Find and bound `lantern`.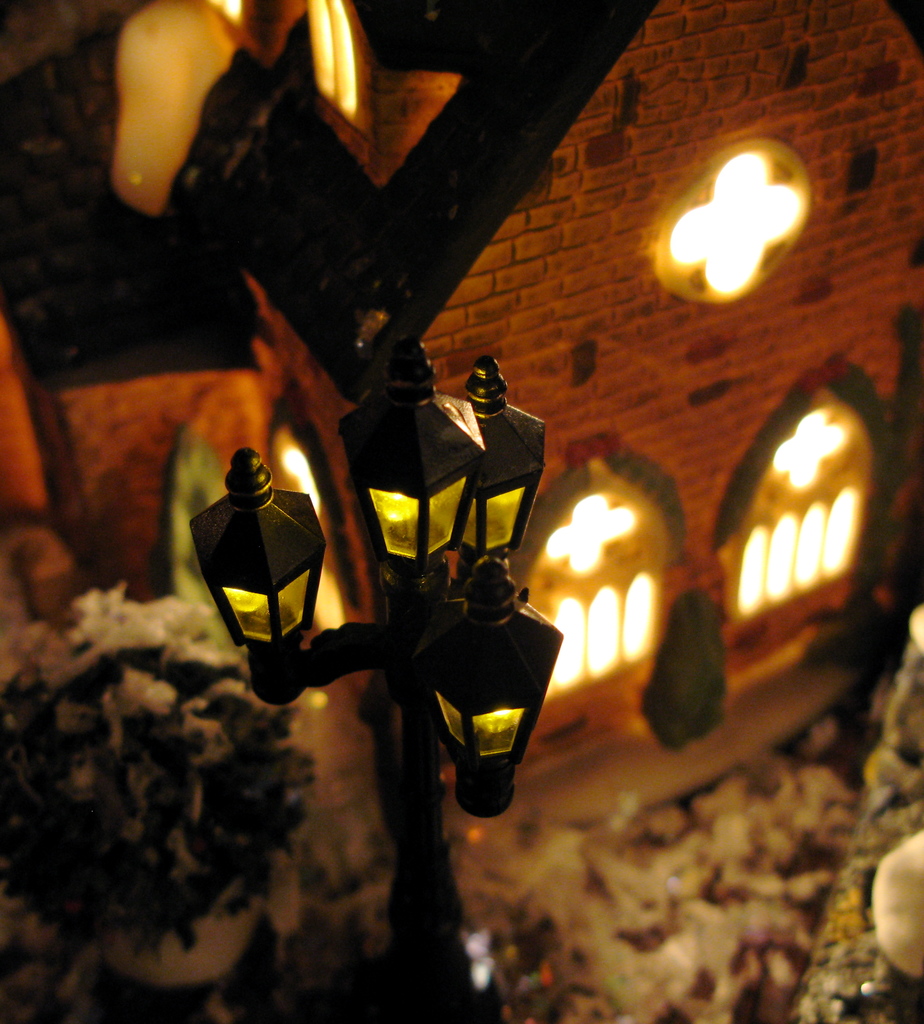
Bound: rect(435, 560, 568, 816).
